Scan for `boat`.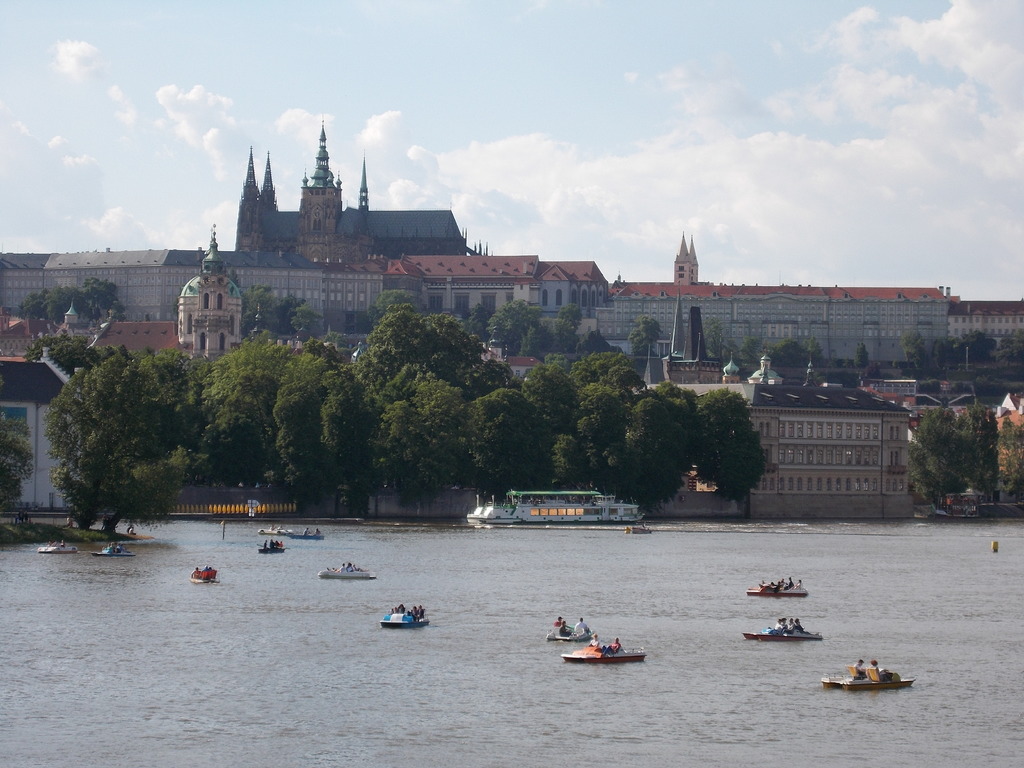
Scan result: [38, 544, 77, 556].
